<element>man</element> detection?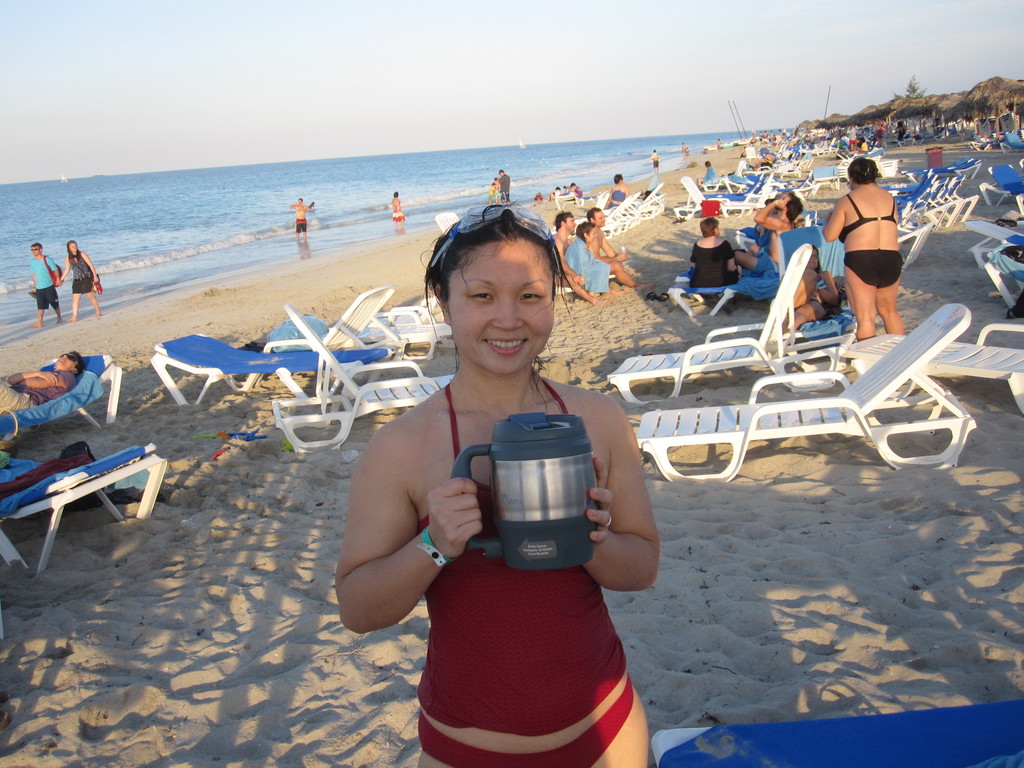
<bbox>650, 148, 664, 174</bbox>
